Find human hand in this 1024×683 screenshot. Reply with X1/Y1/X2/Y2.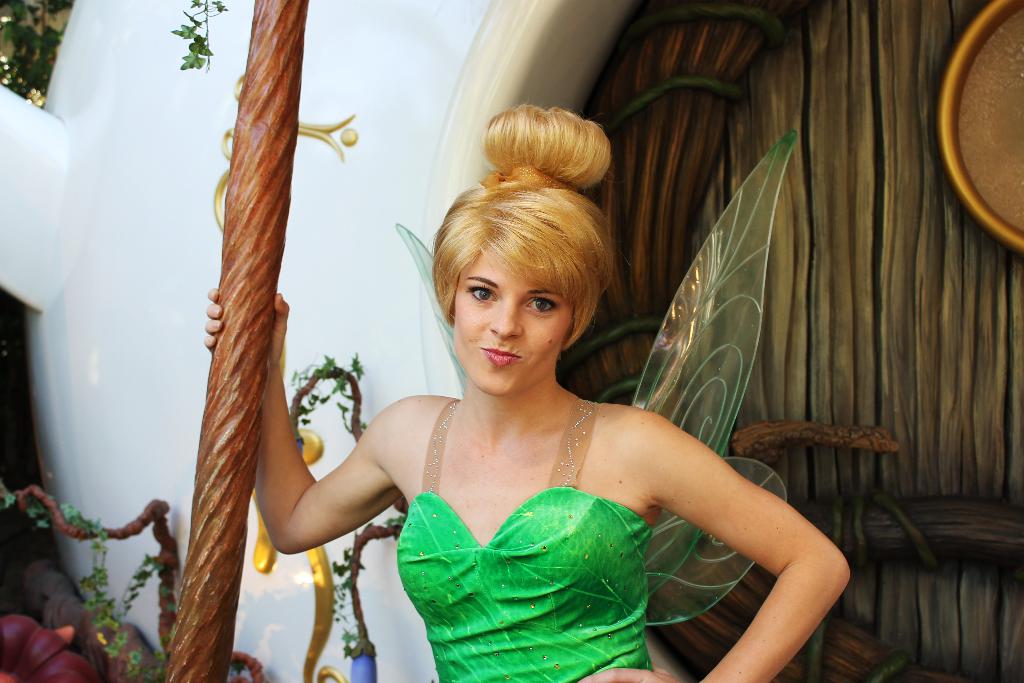
575/660/676/682.
